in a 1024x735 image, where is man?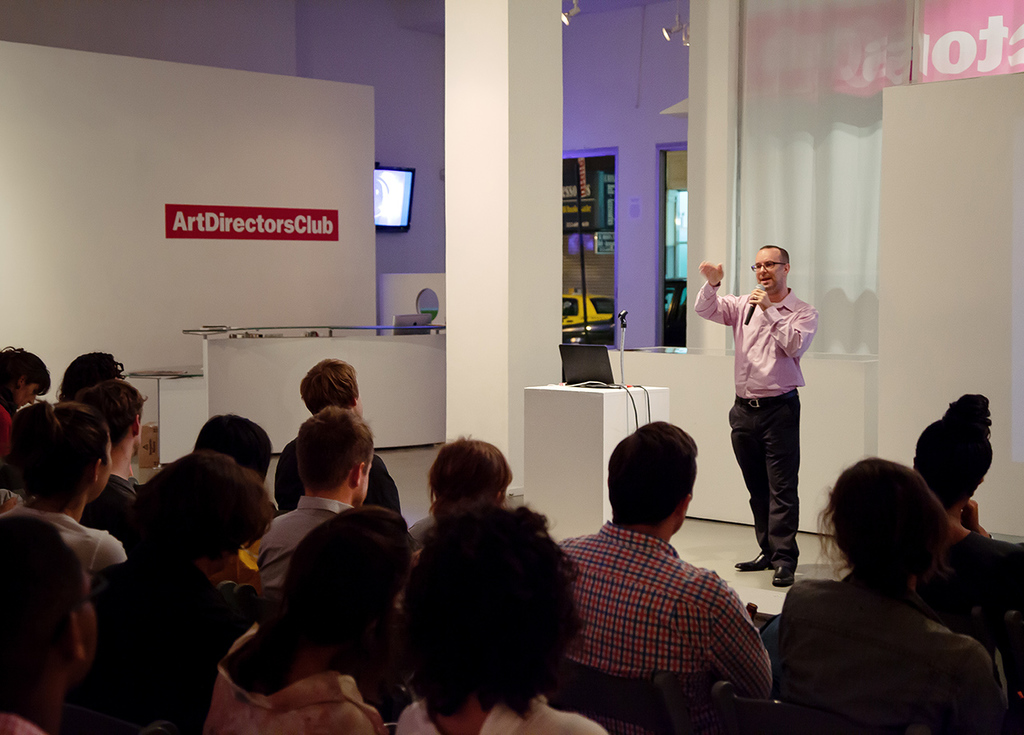
bbox(70, 381, 150, 541).
